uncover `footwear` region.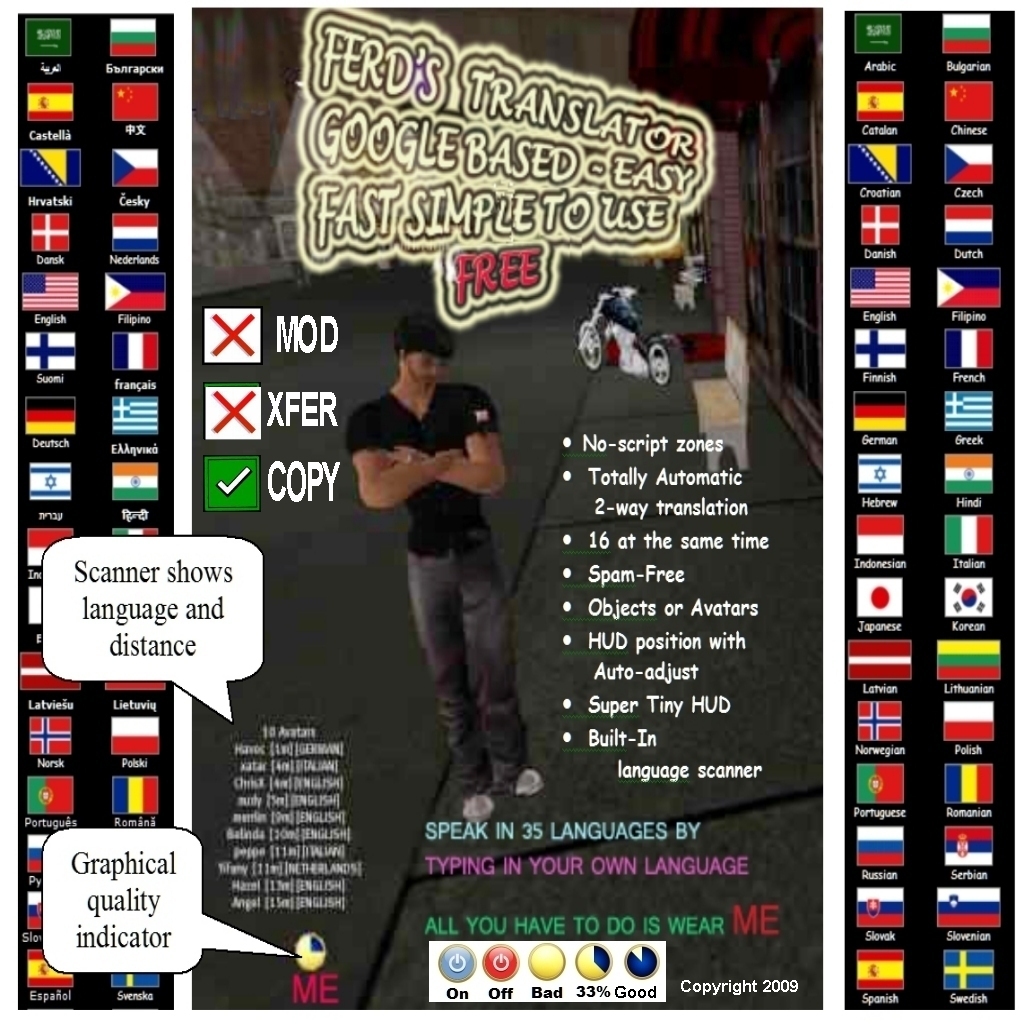
Uncovered: [x1=515, y1=765, x2=543, y2=798].
